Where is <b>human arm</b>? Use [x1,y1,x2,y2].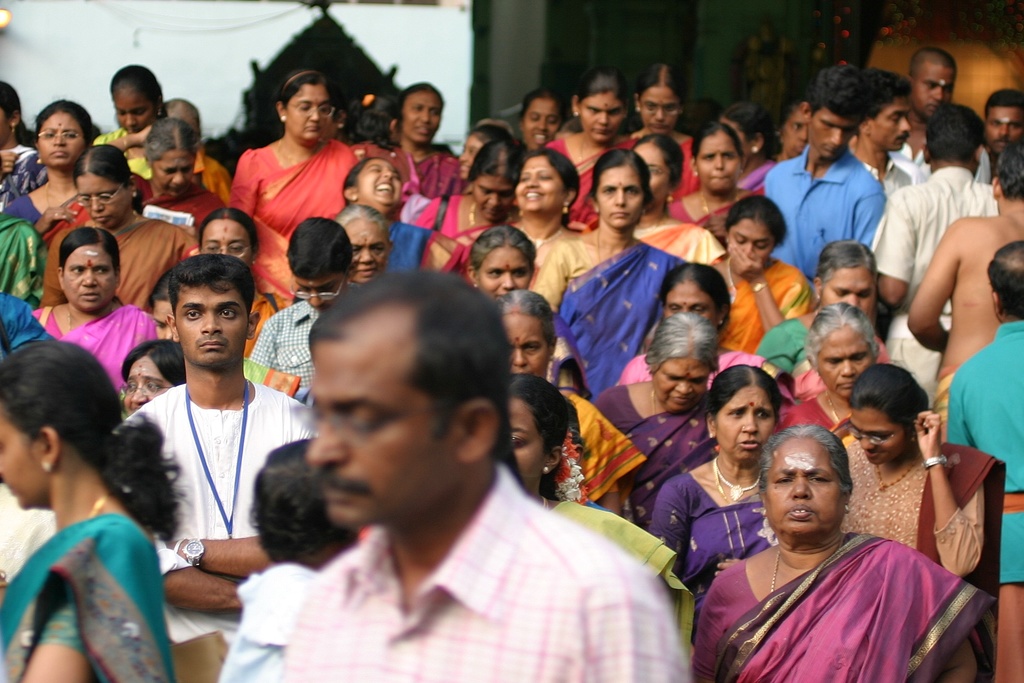
[543,320,588,403].
